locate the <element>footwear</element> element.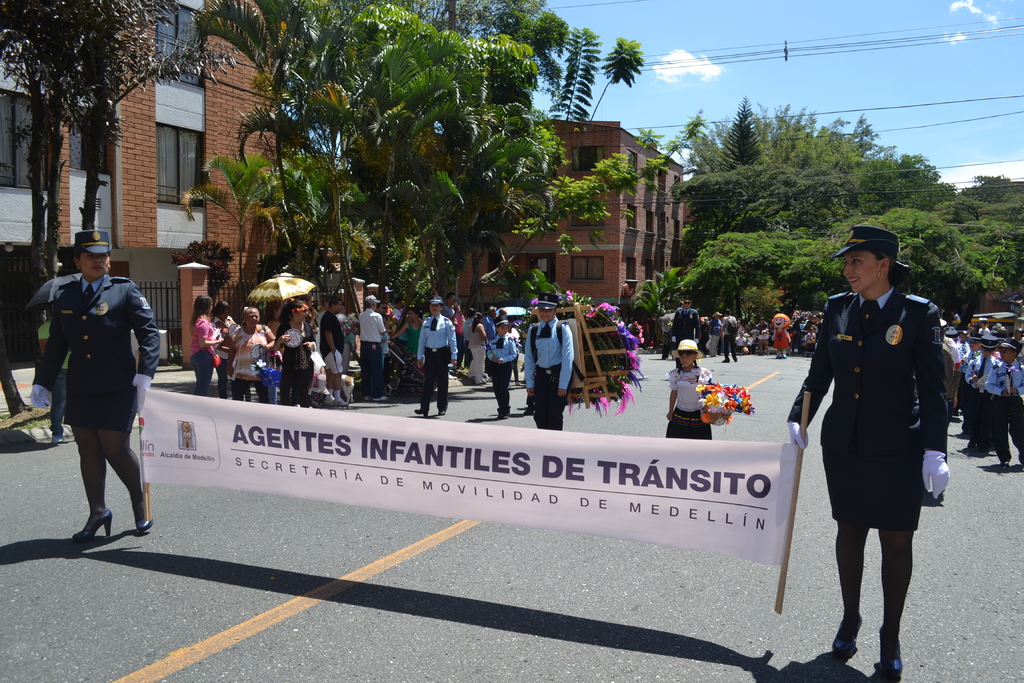
Element bbox: <box>839,612,864,658</box>.
